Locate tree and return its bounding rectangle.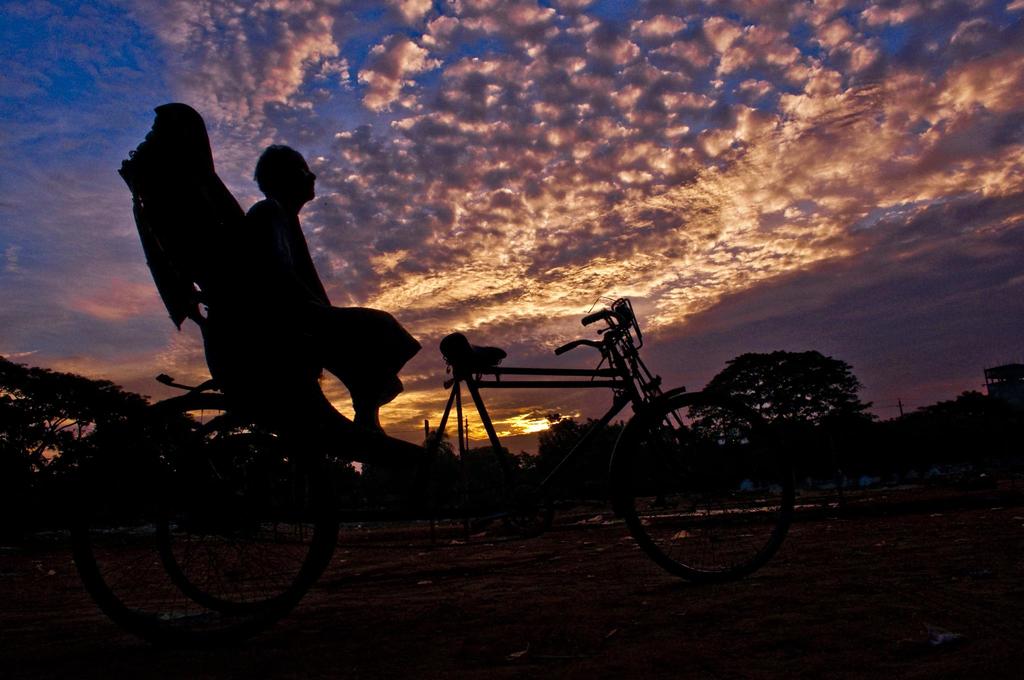
715:325:880:471.
